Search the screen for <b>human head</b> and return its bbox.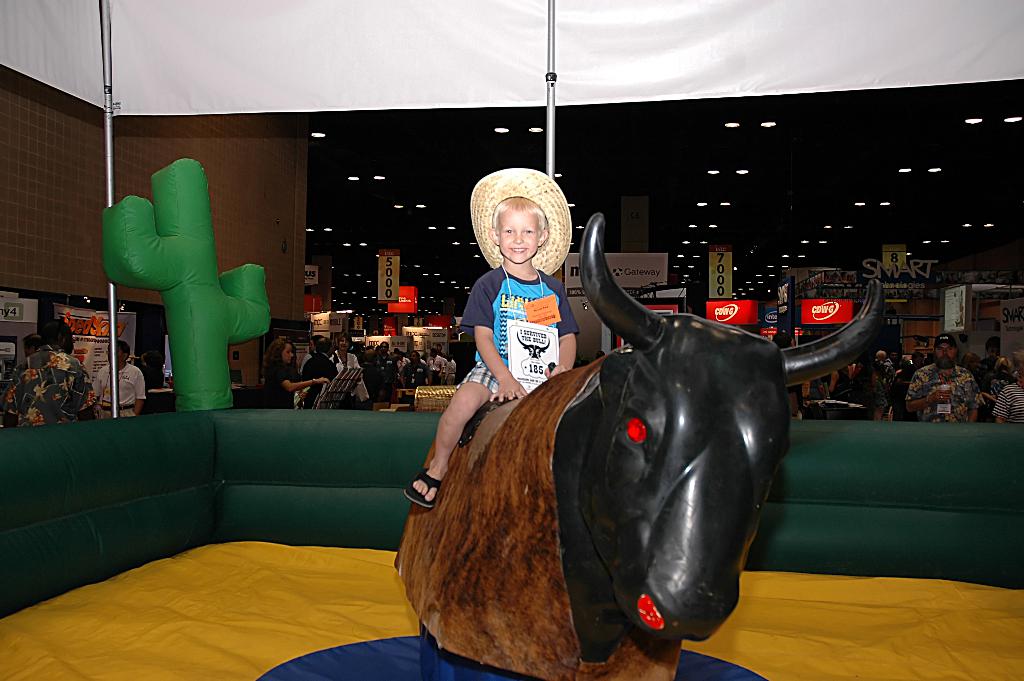
Found: rect(268, 336, 294, 366).
